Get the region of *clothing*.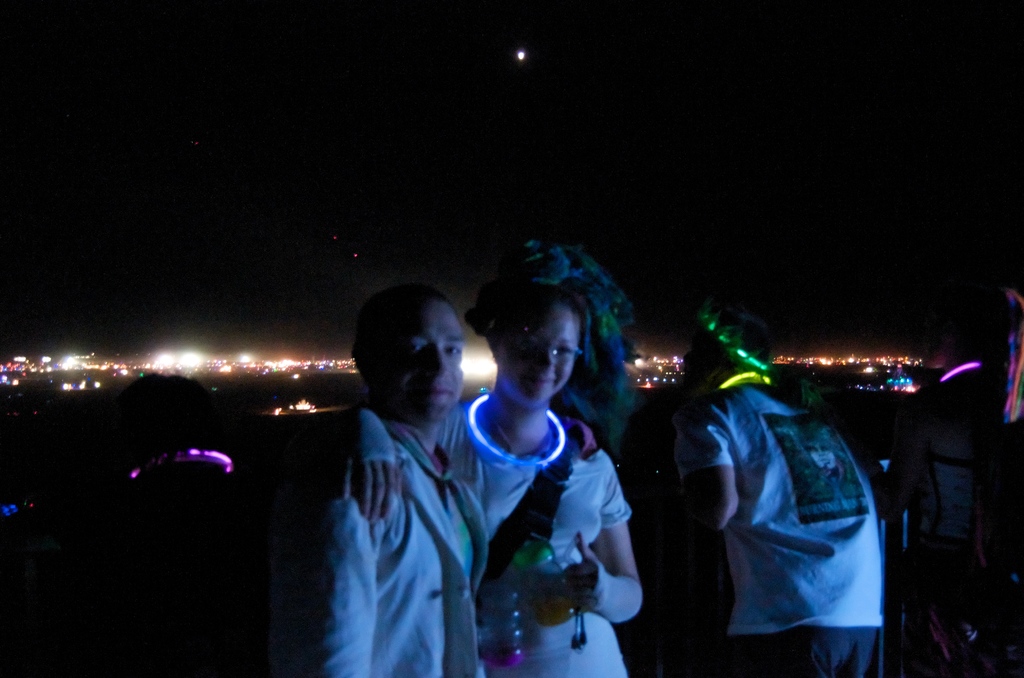
(663,320,904,667).
